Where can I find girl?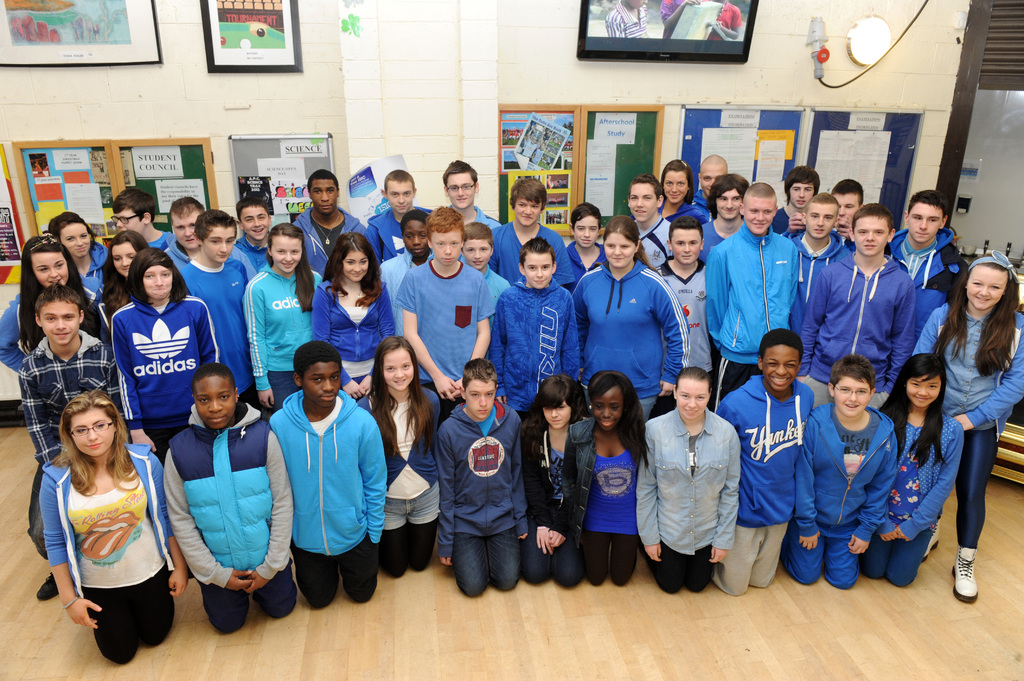
You can find it at pyautogui.locateOnScreen(49, 213, 100, 292).
